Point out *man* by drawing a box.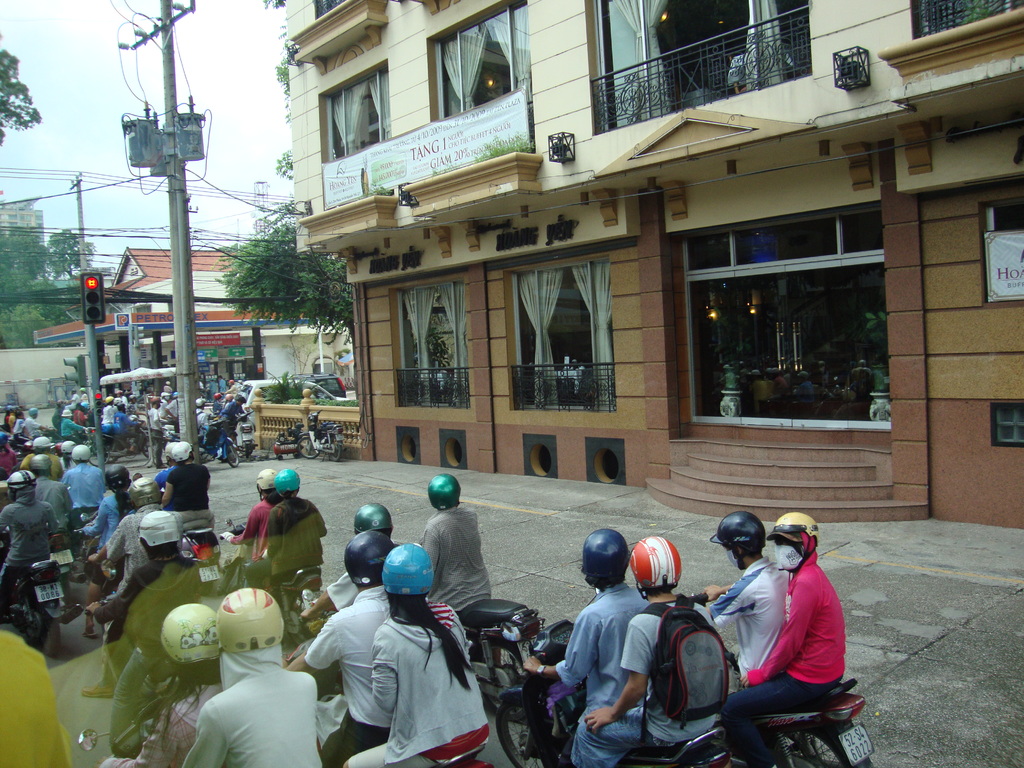
420 465 496 611.
